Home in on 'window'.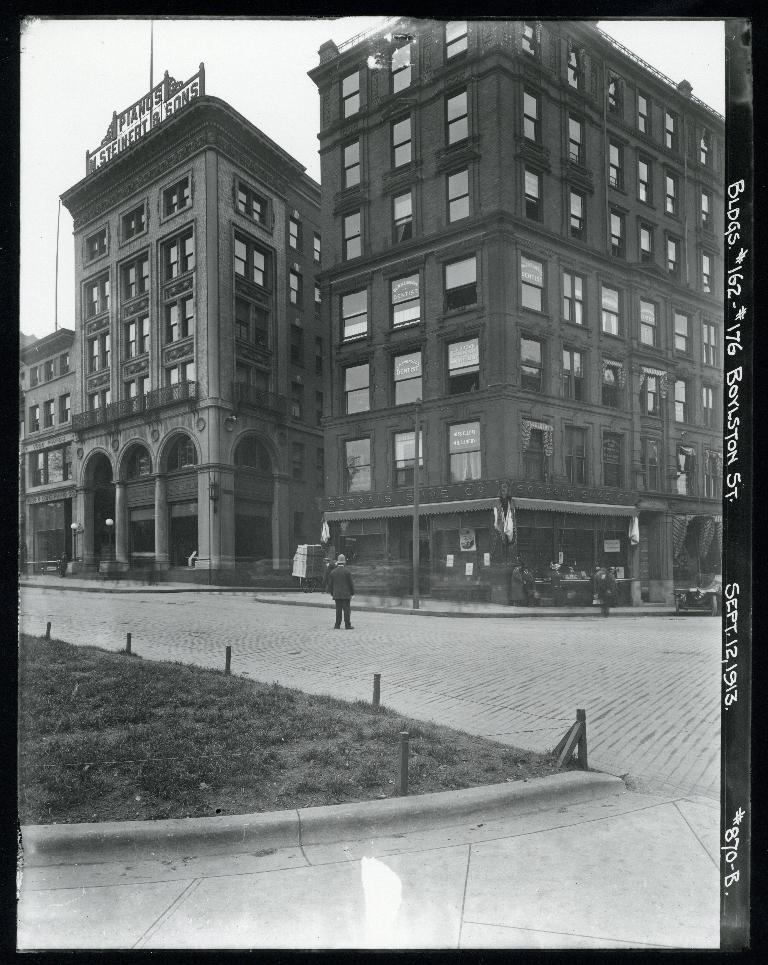
Homed in at [346, 209, 361, 257].
